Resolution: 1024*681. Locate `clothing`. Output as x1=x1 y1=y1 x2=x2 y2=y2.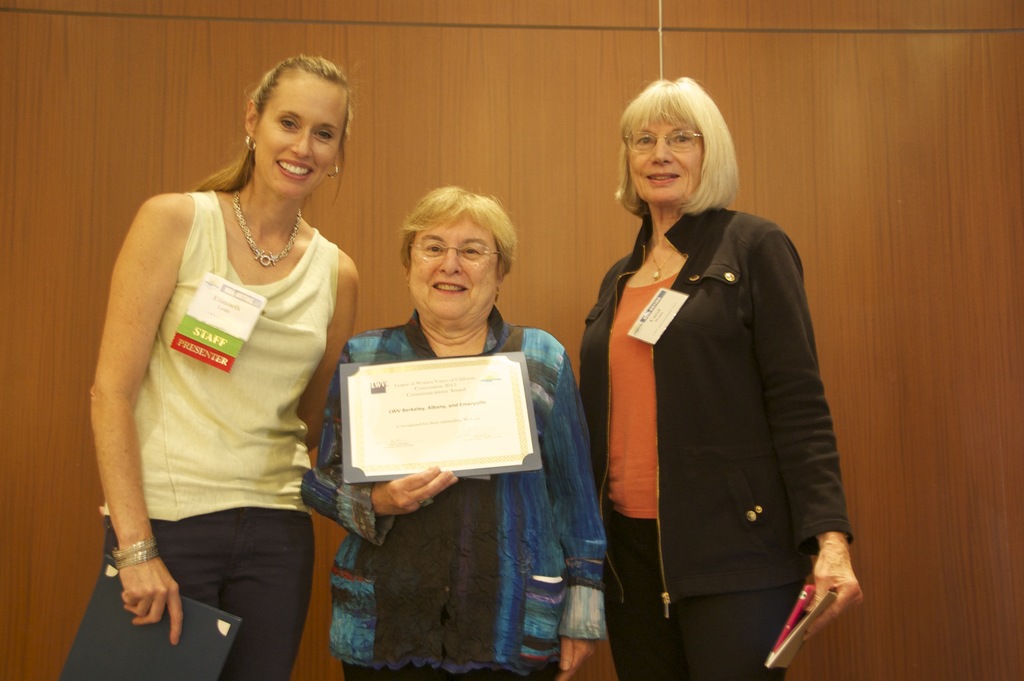
x1=575 y1=205 x2=848 y2=680.
